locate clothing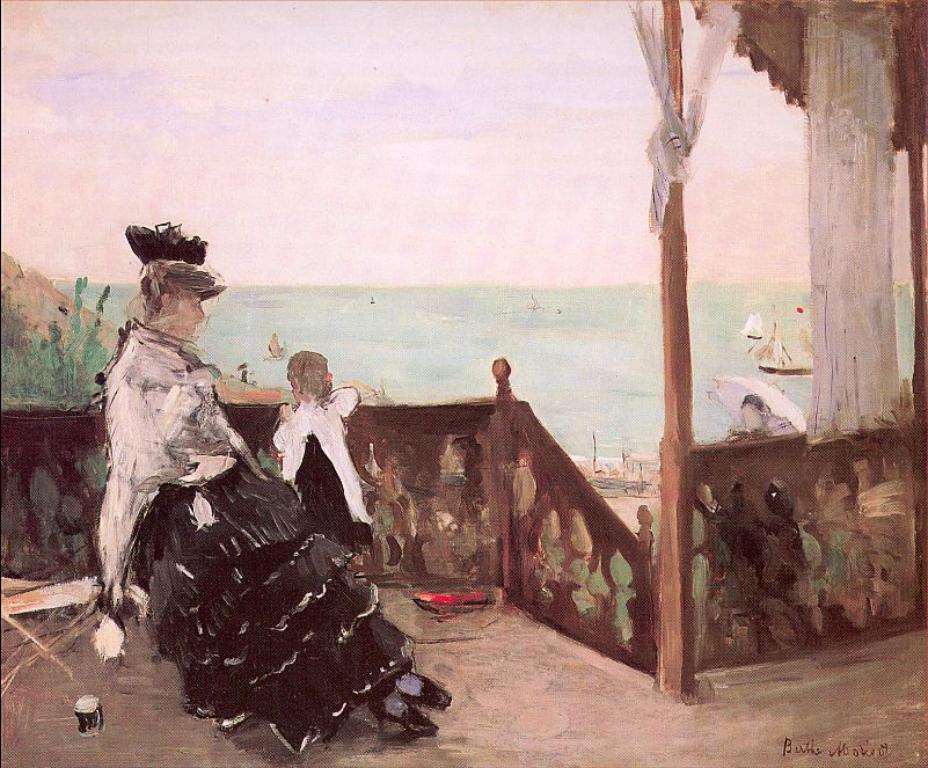
(86, 320, 416, 752)
